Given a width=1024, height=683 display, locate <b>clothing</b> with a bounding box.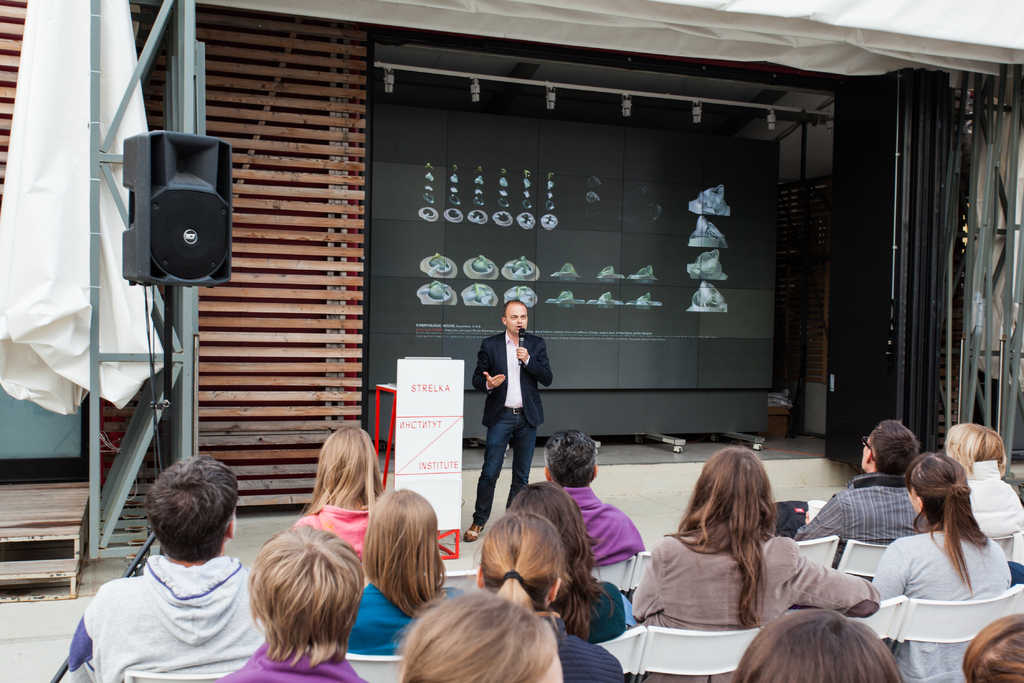
Located: <bbox>955, 450, 1023, 547</bbox>.
